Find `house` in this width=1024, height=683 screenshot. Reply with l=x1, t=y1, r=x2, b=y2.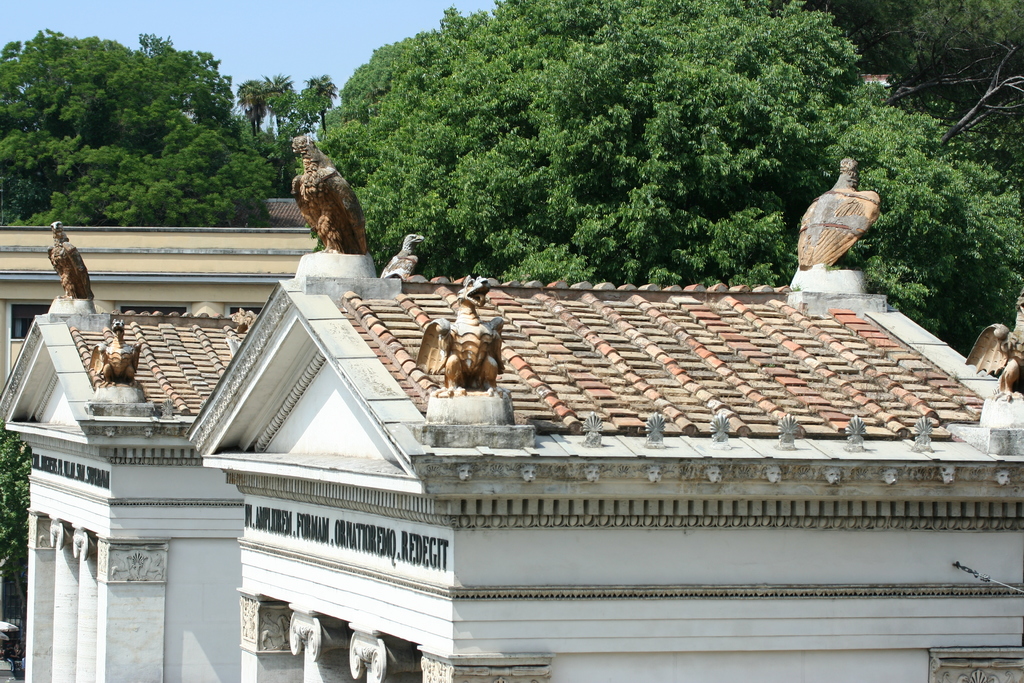
l=187, t=134, r=1023, b=682.
